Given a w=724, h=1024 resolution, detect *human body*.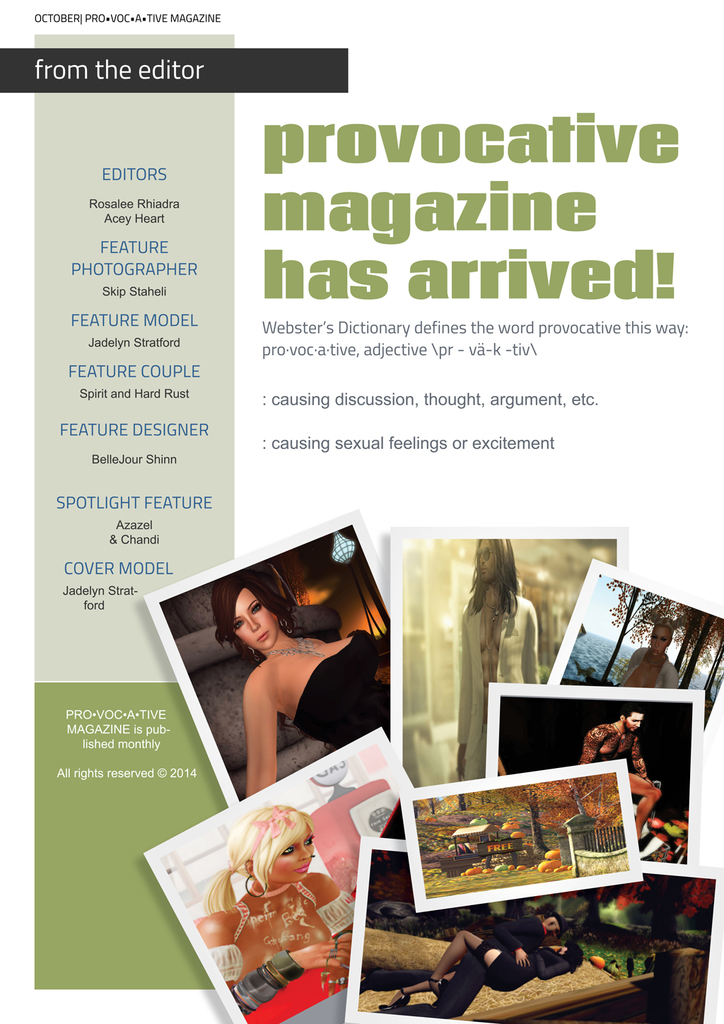
Rect(392, 922, 571, 1023).
